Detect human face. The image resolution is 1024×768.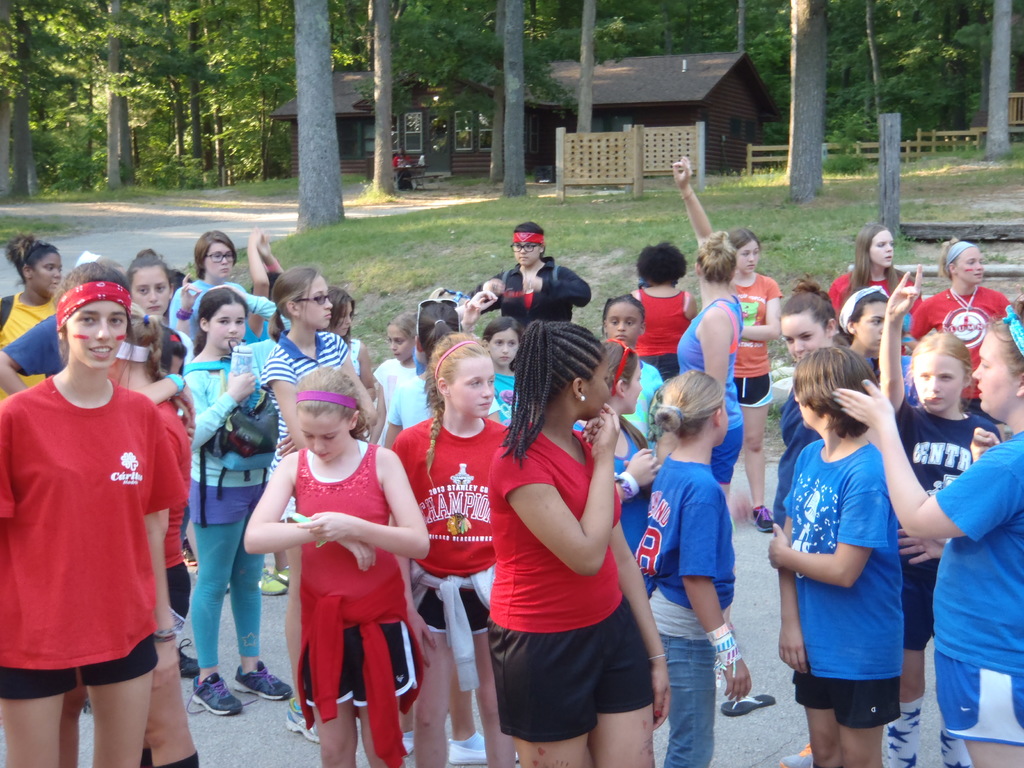
x1=205 y1=242 x2=232 y2=275.
